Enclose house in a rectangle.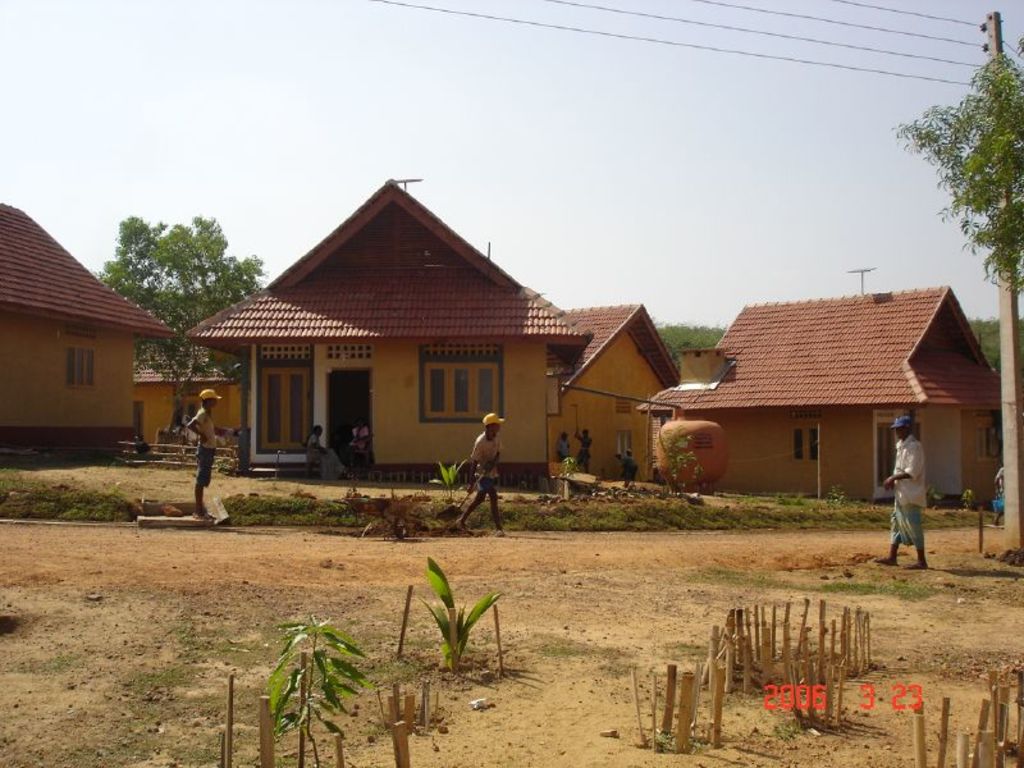
bbox(188, 183, 590, 471).
